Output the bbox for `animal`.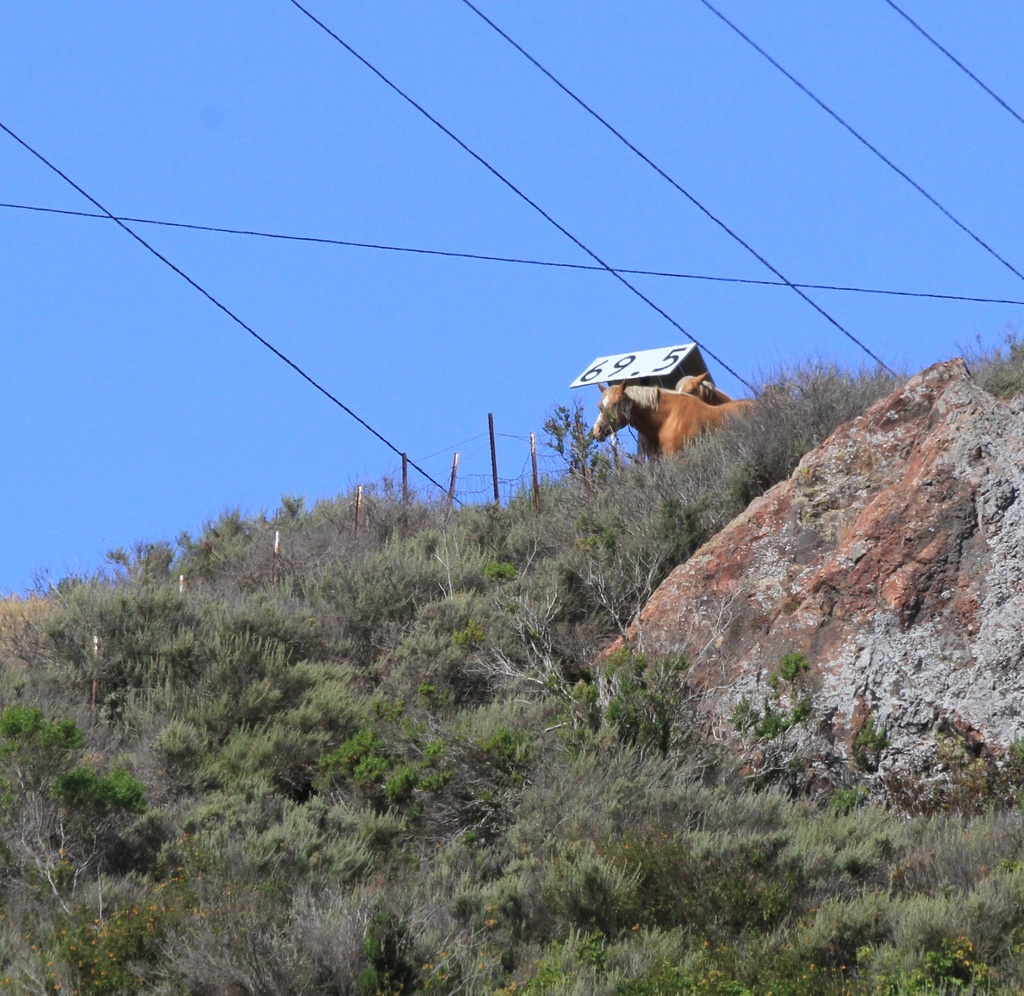
detection(679, 372, 739, 406).
